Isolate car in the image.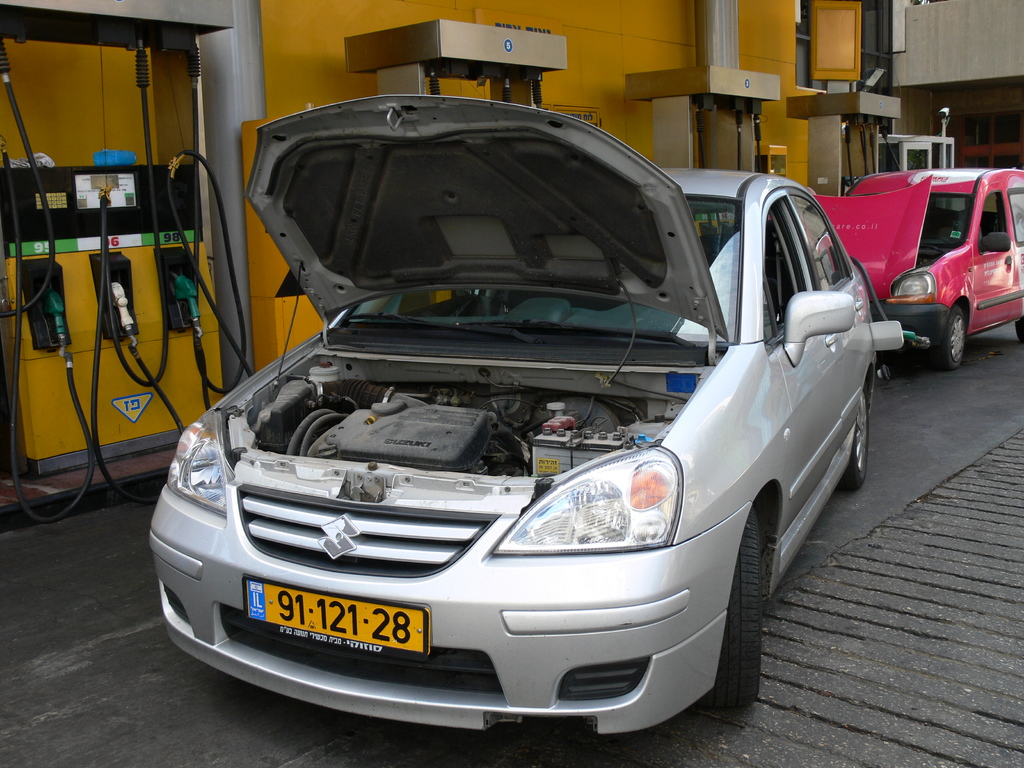
Isolated region: left=810, top=166, right=1023, bottom=369.
